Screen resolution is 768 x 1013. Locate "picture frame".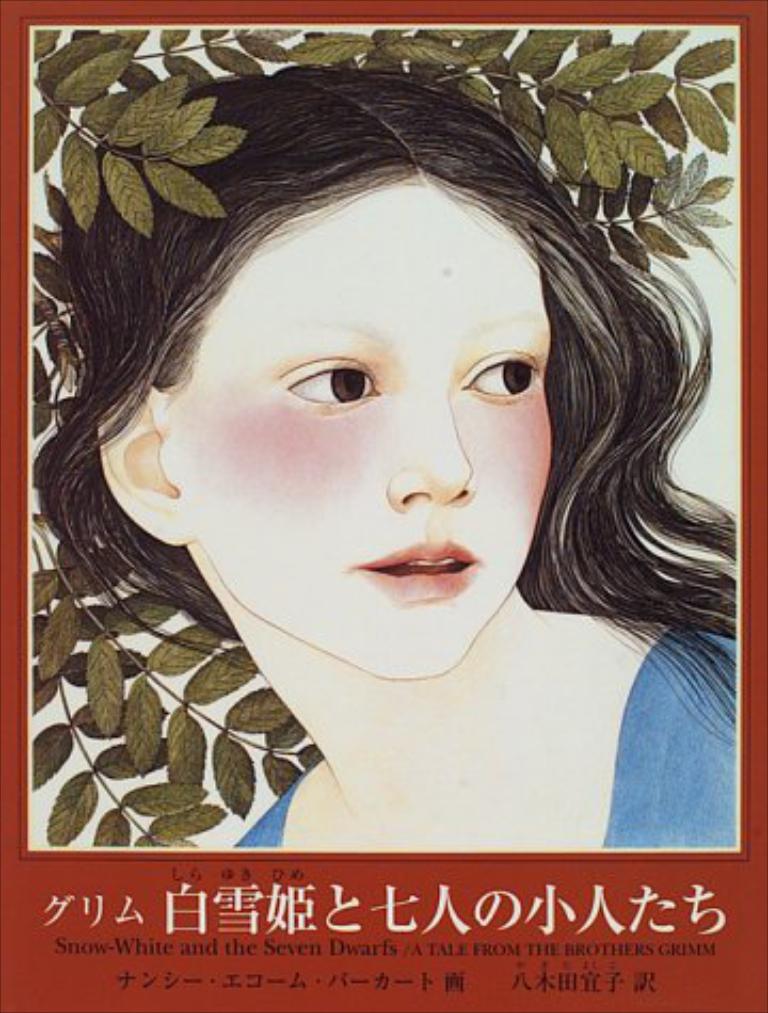
select_region(0, 0, 766, 1011).
